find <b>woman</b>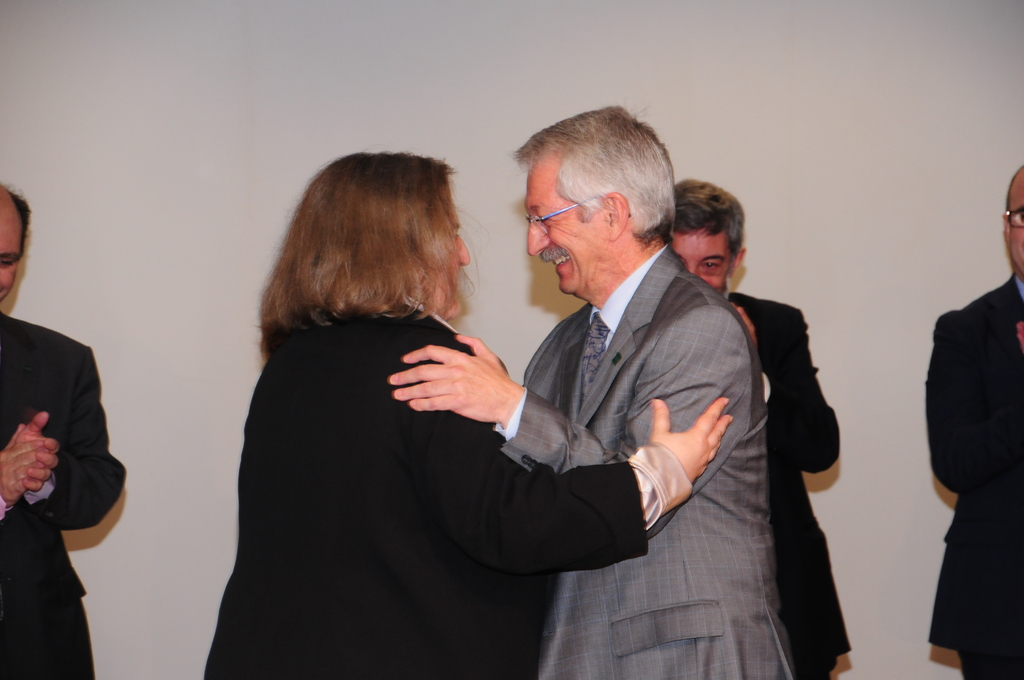
bbox(223, 134, 665, 679)
